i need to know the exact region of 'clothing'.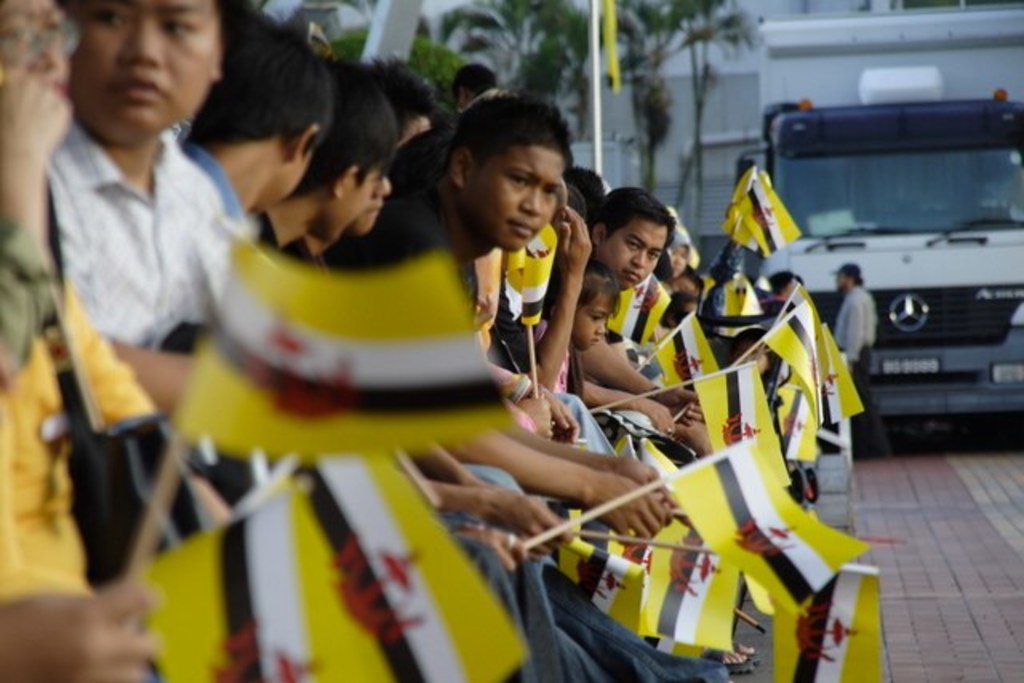
Region: [x1=0, y1=256, x2=170, y2=681].
